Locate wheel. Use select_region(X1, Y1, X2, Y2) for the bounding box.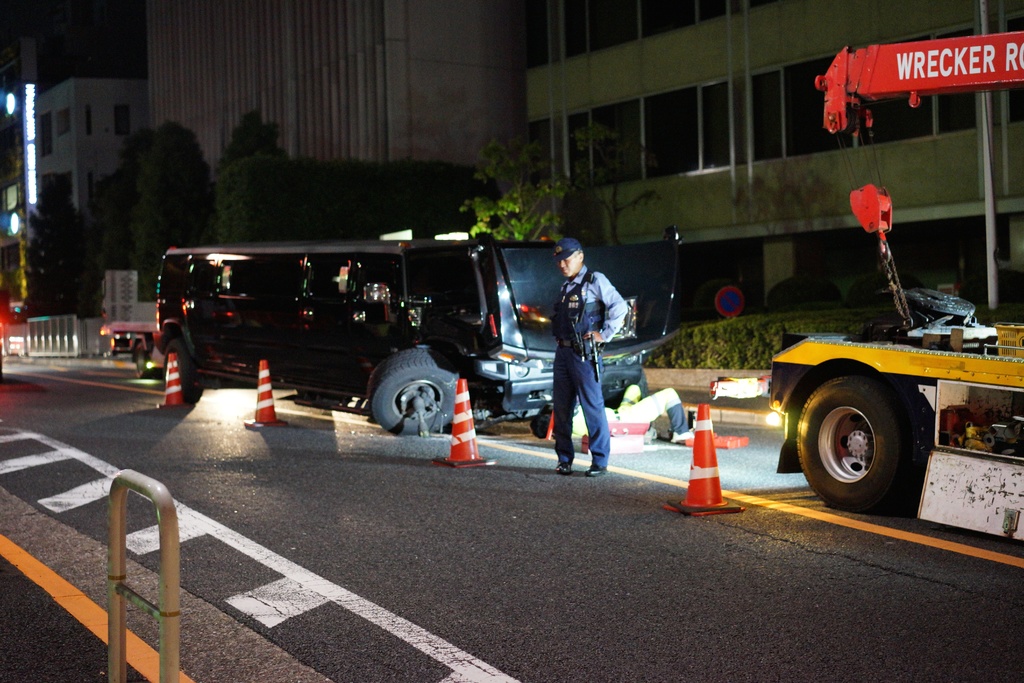
select_region(804, 364, 931, 508).
